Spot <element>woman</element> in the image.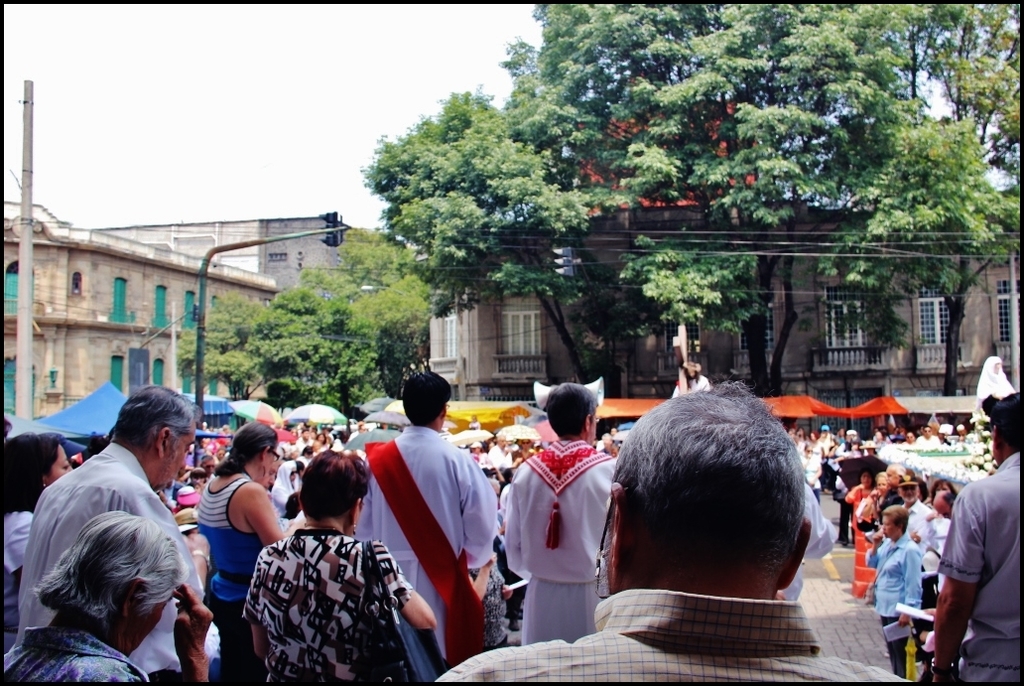
<element>woman</element> found at [844,472,871,601].
